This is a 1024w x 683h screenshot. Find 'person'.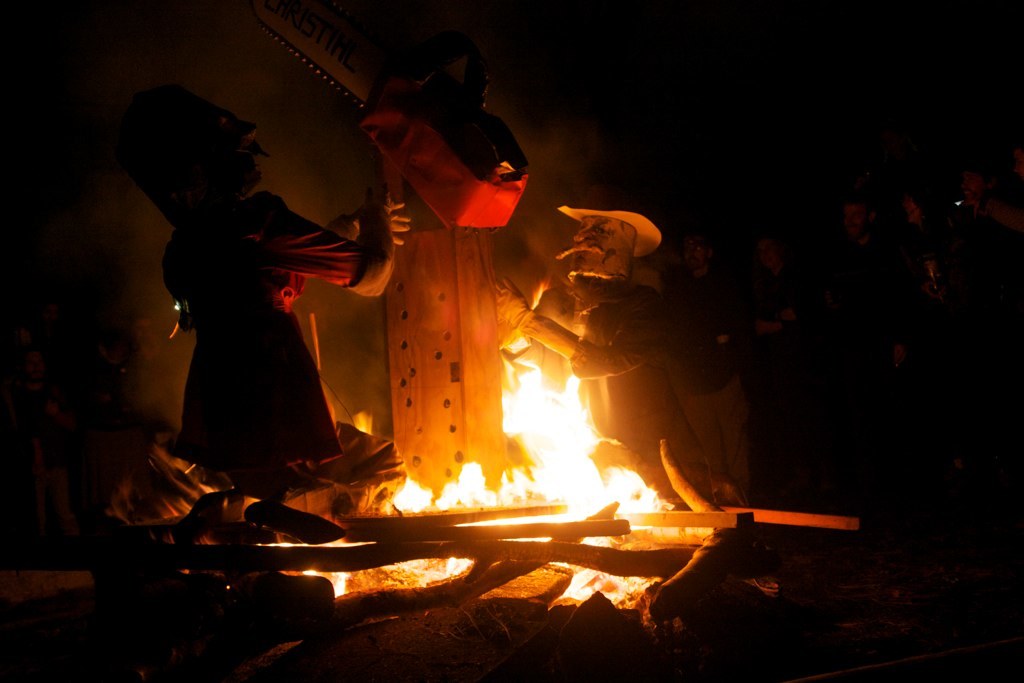
Bounding box: x1=145 y1=85 x2=426 y2=524.
